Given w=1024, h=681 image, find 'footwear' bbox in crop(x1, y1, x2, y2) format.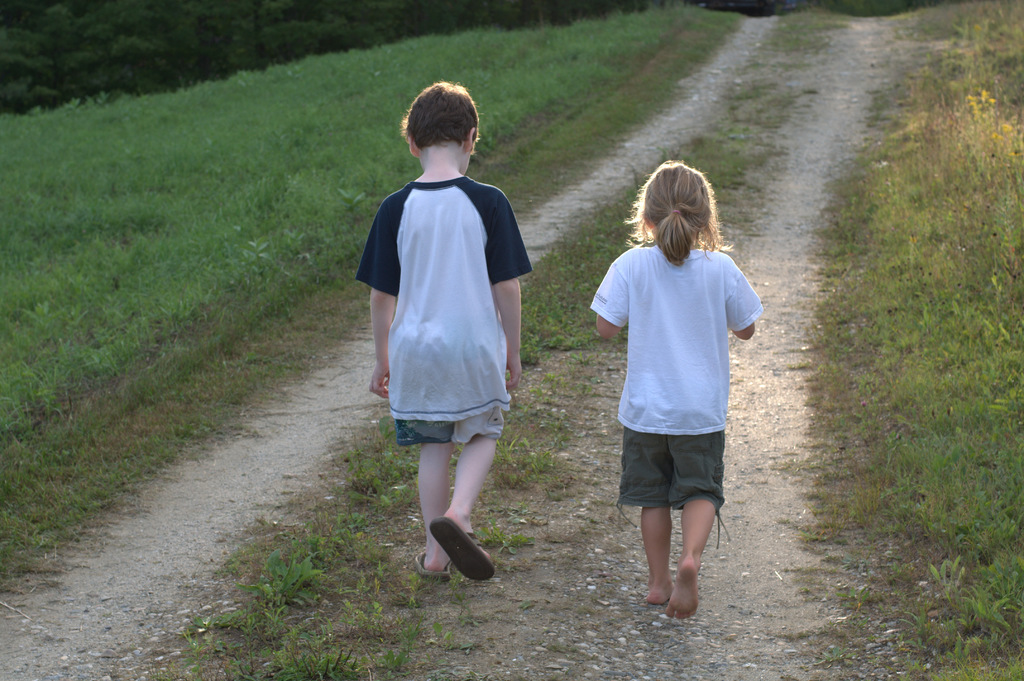
crop(408, 545, 452, 579).
